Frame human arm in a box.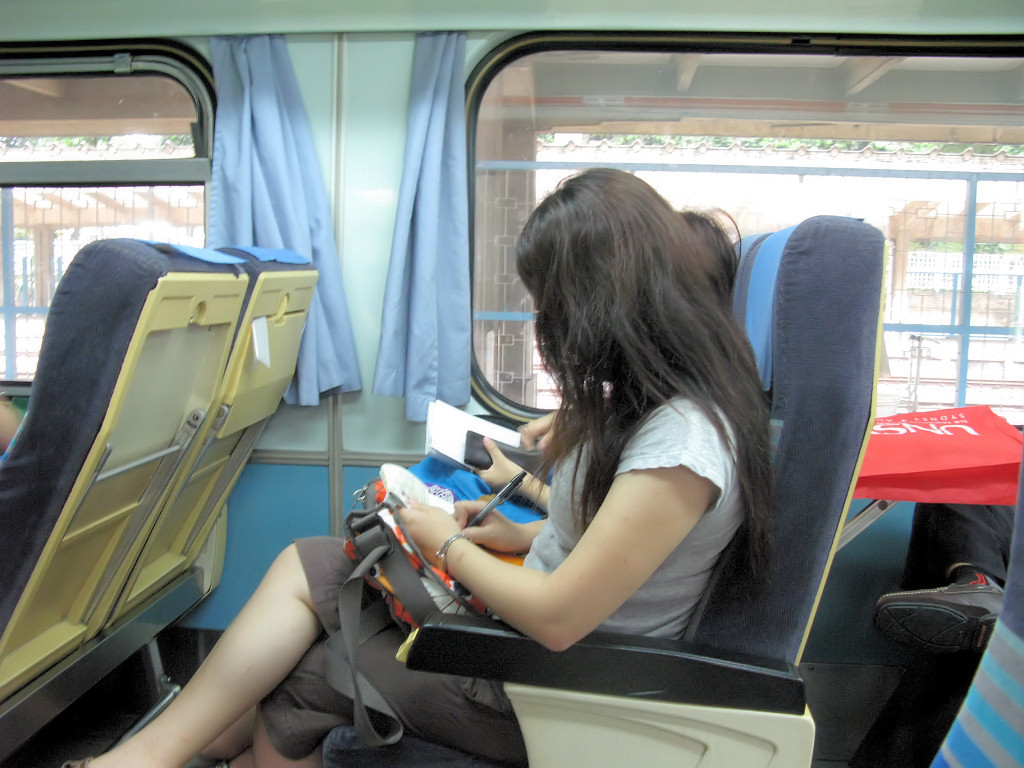
464:432:569:516.
